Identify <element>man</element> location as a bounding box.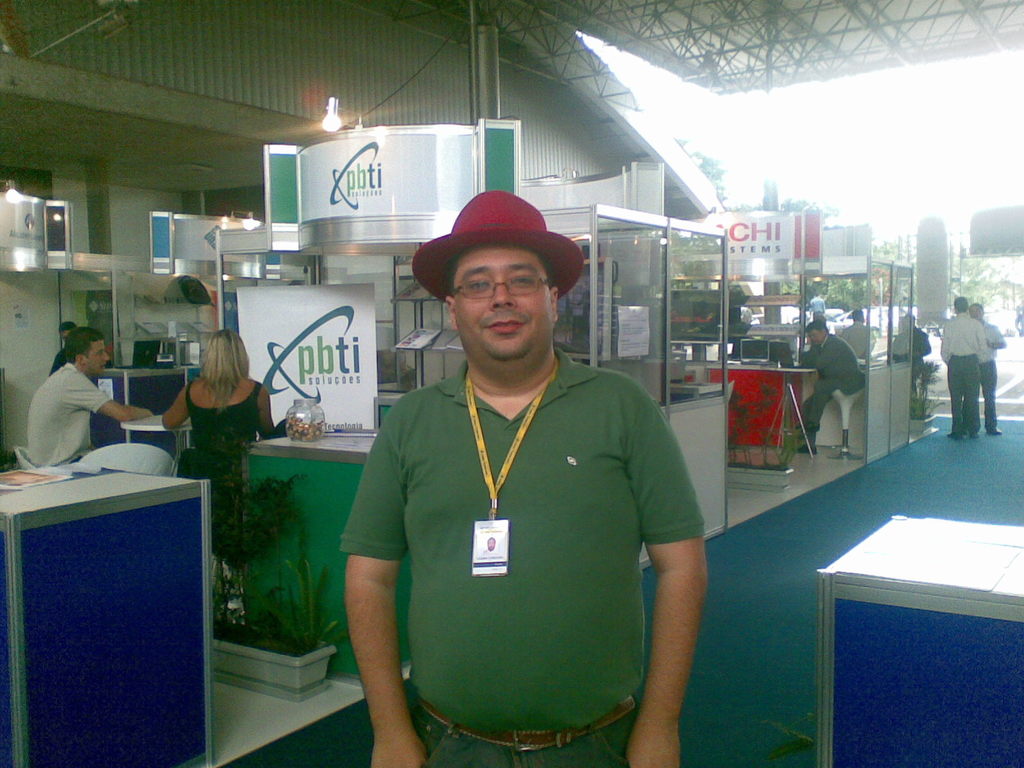
15, 328, 161, 468.
